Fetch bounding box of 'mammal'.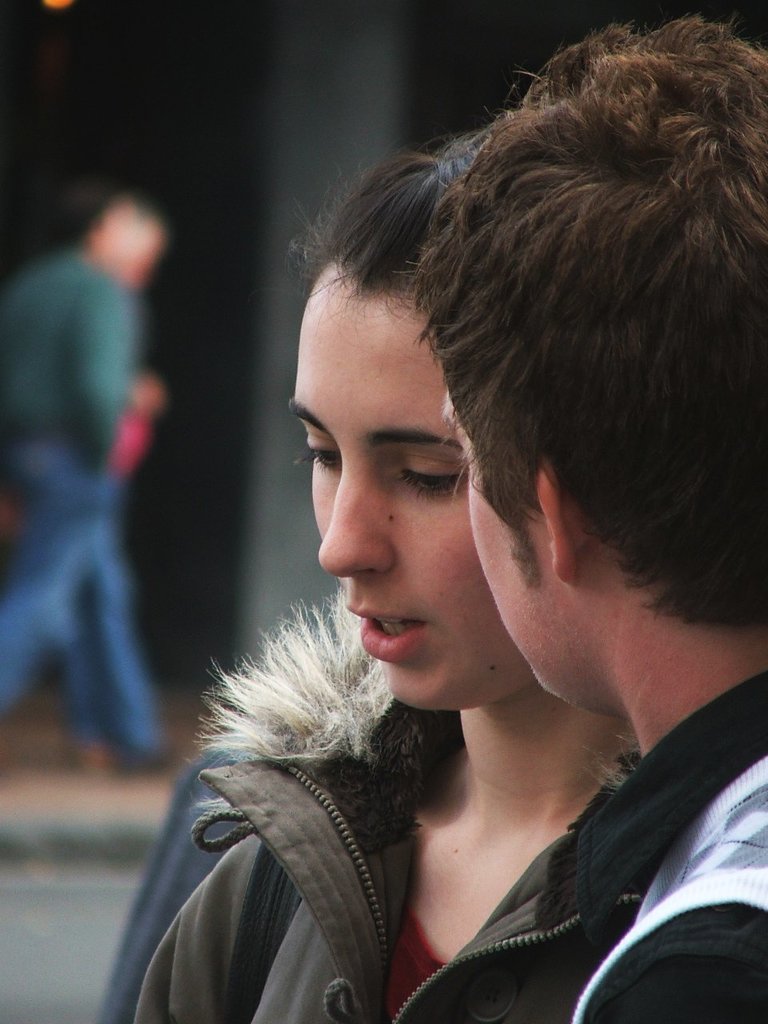
Bbox: [17,157,191,770].
